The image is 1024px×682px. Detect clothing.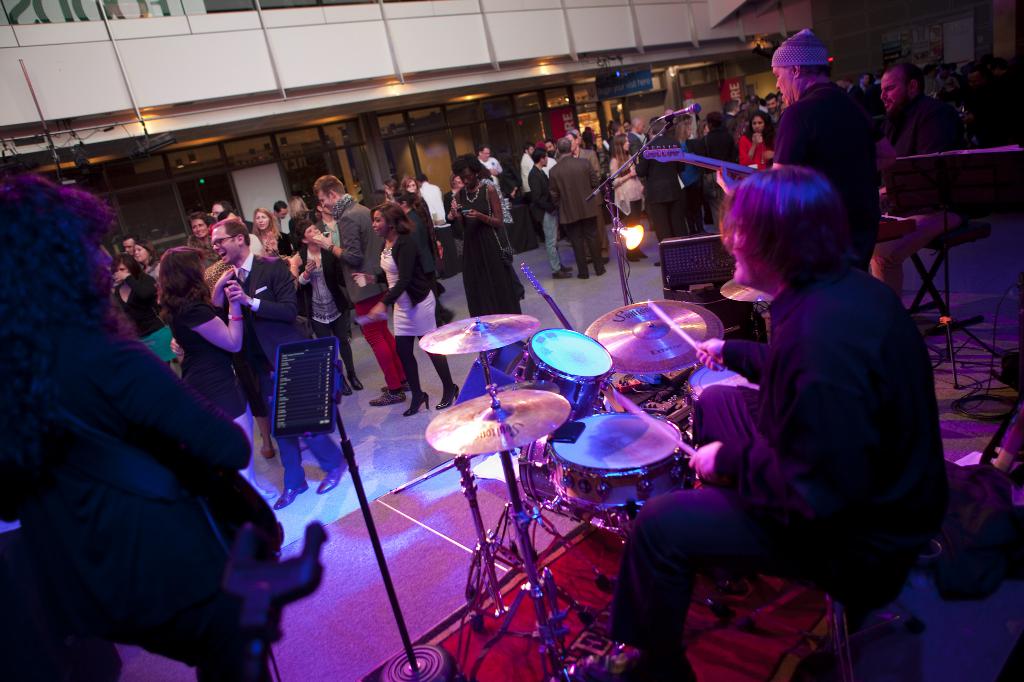
Detection: (x1=556, y1=172, x2=612, y2=264).
